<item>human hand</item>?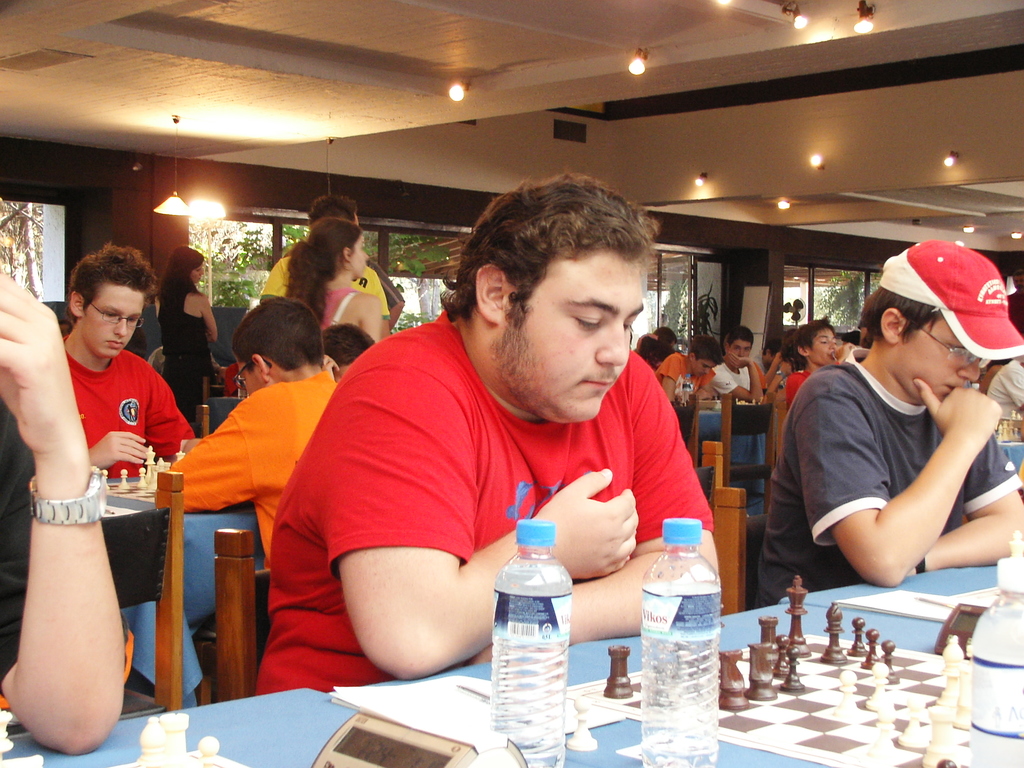
Rect(911, 375, 1005, 447)
